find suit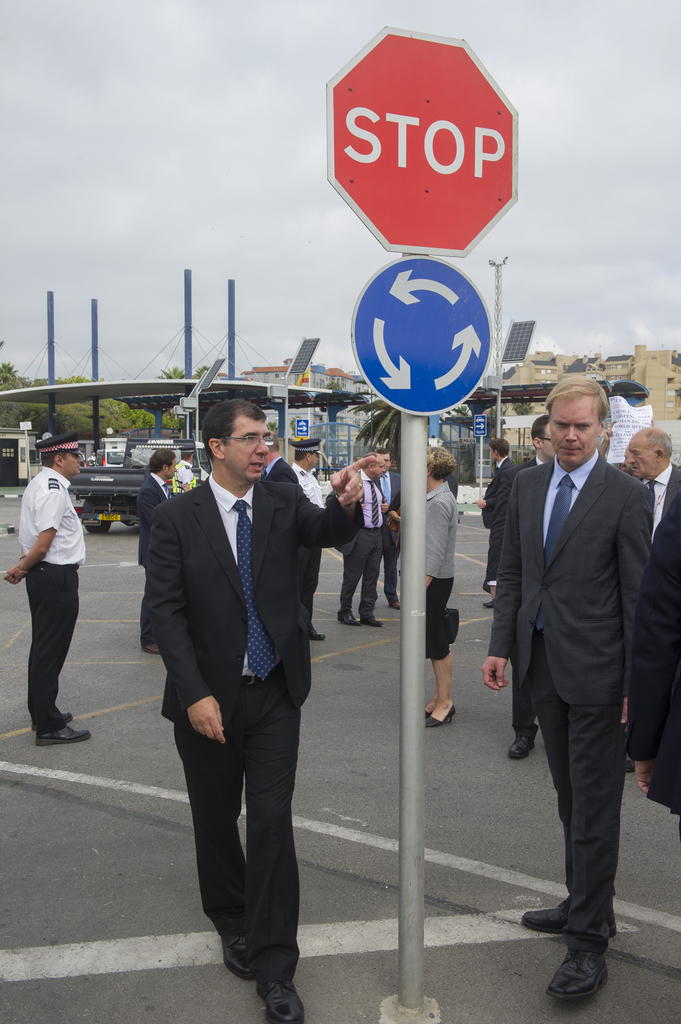
(x1=387, y1=476, x2=404, y2=602)
